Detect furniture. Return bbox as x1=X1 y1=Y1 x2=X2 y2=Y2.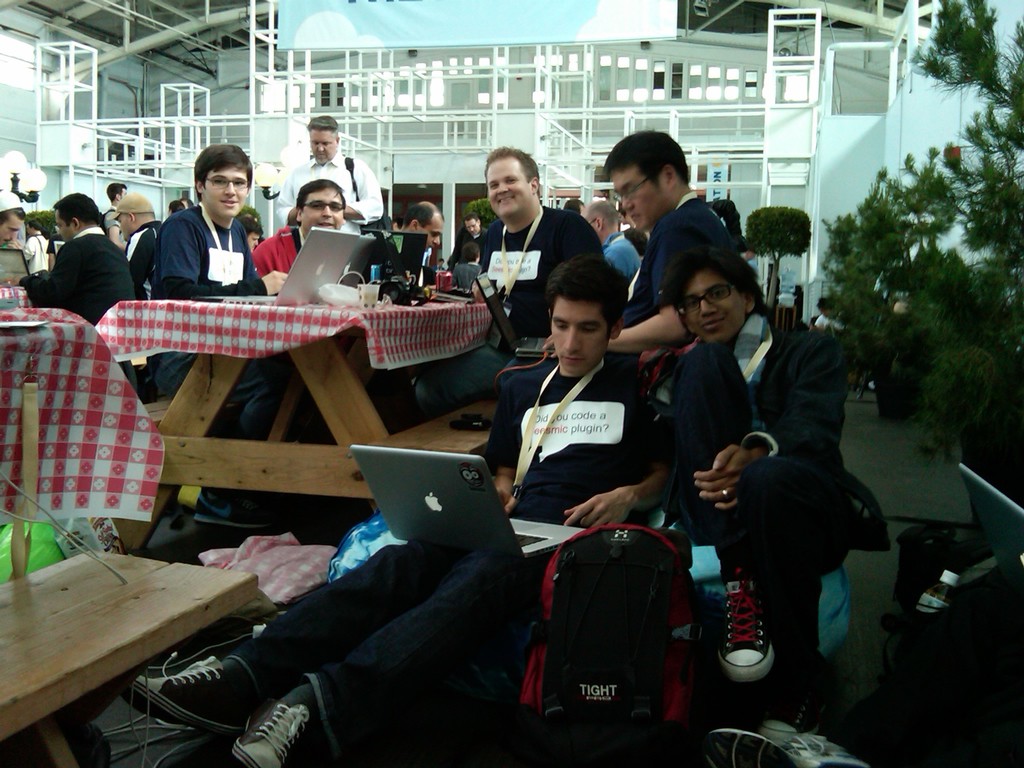
x1=90 y1=281 x2=492 y2=516.
